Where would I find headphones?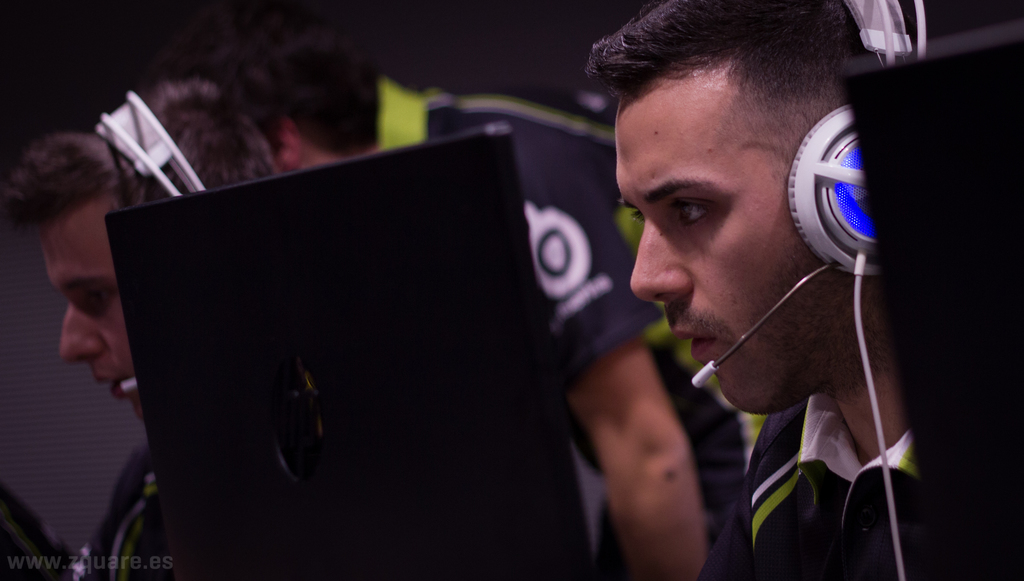
At <box>788,95,883,282</box>.
